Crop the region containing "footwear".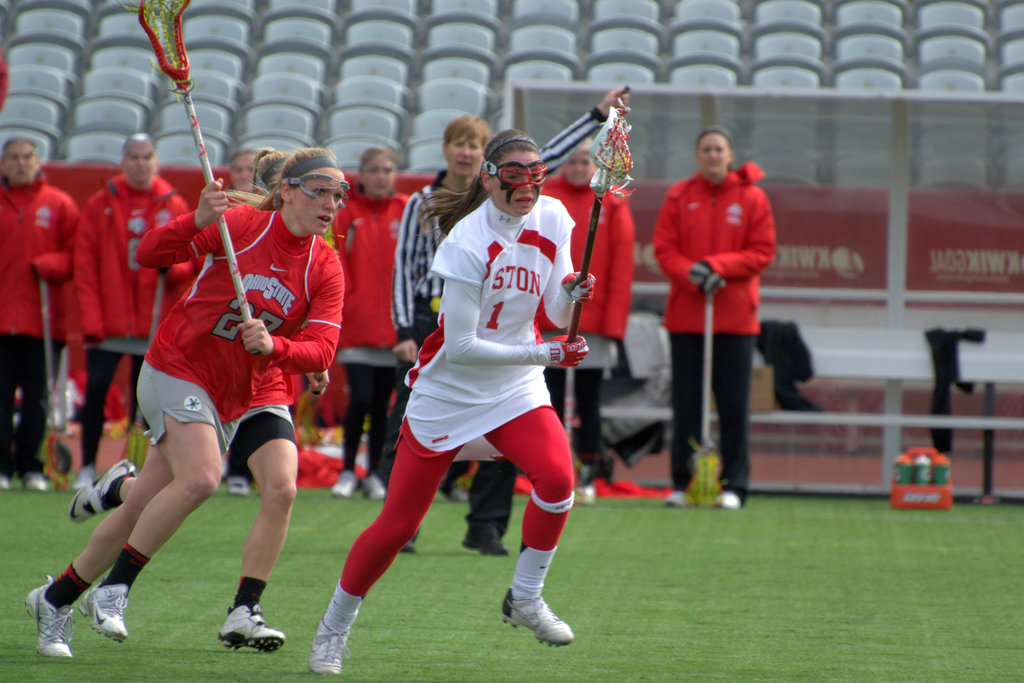
Crop region: 670/488/694/506.
